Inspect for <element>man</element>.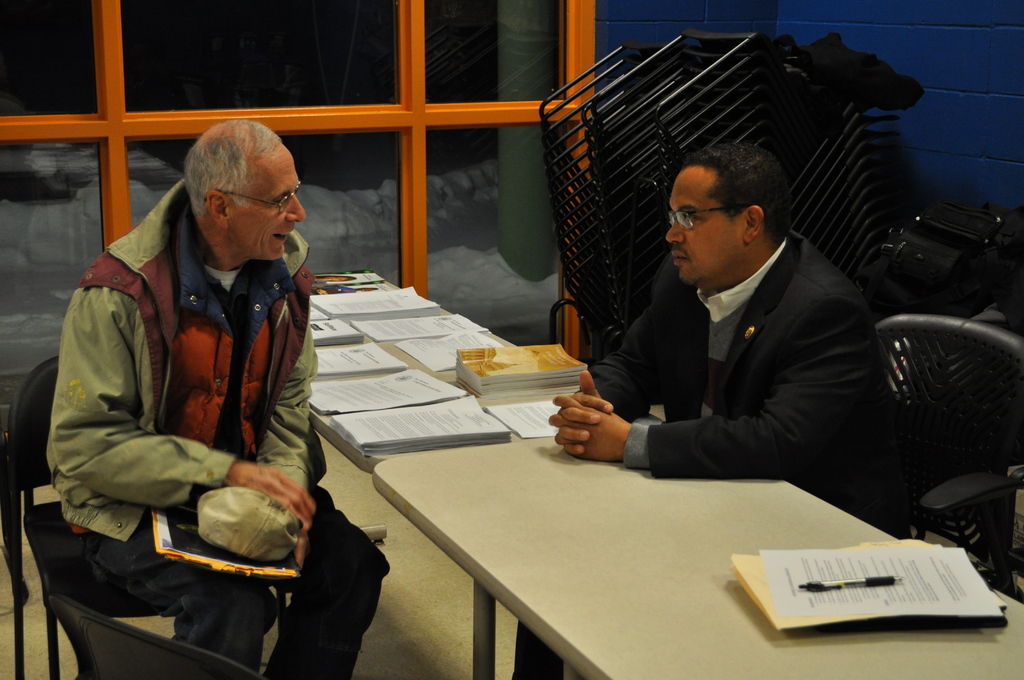
Inspection: (592, 142, 901, 526).
